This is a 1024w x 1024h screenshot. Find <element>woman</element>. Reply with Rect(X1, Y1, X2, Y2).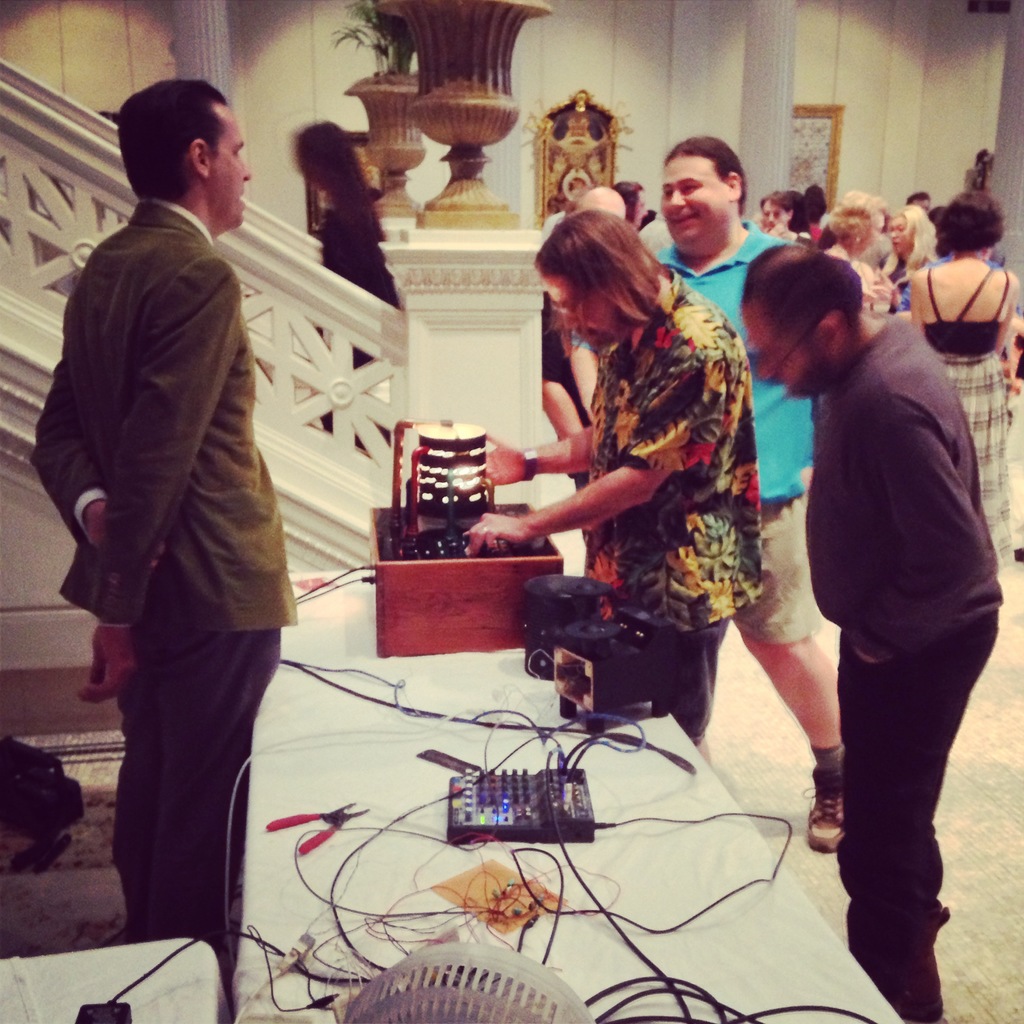
Rect(902, 189, 1019, 568).
